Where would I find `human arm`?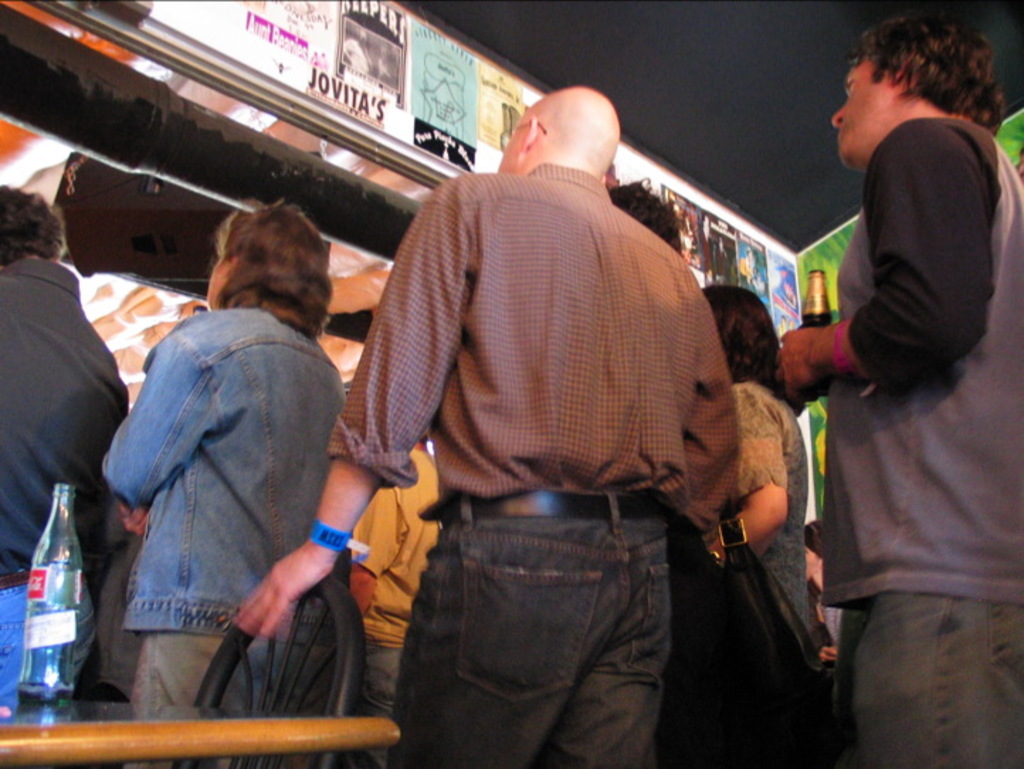
At box(104, 318, 130, 440).
